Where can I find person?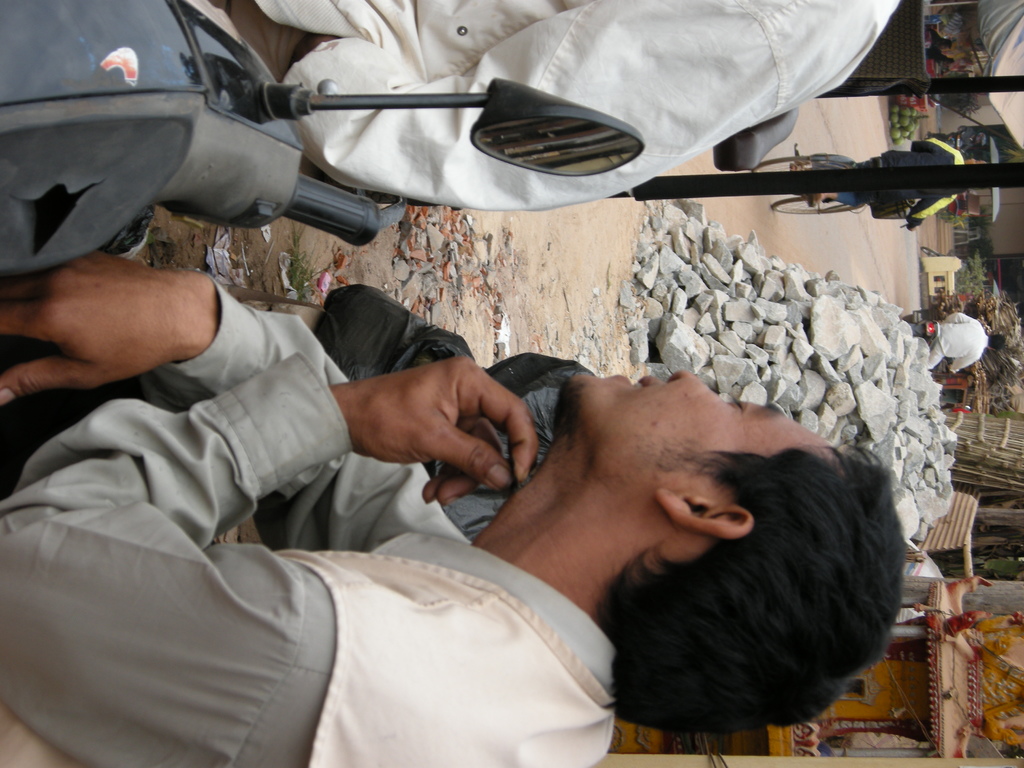
You can find it at (925,314,1005,373).
